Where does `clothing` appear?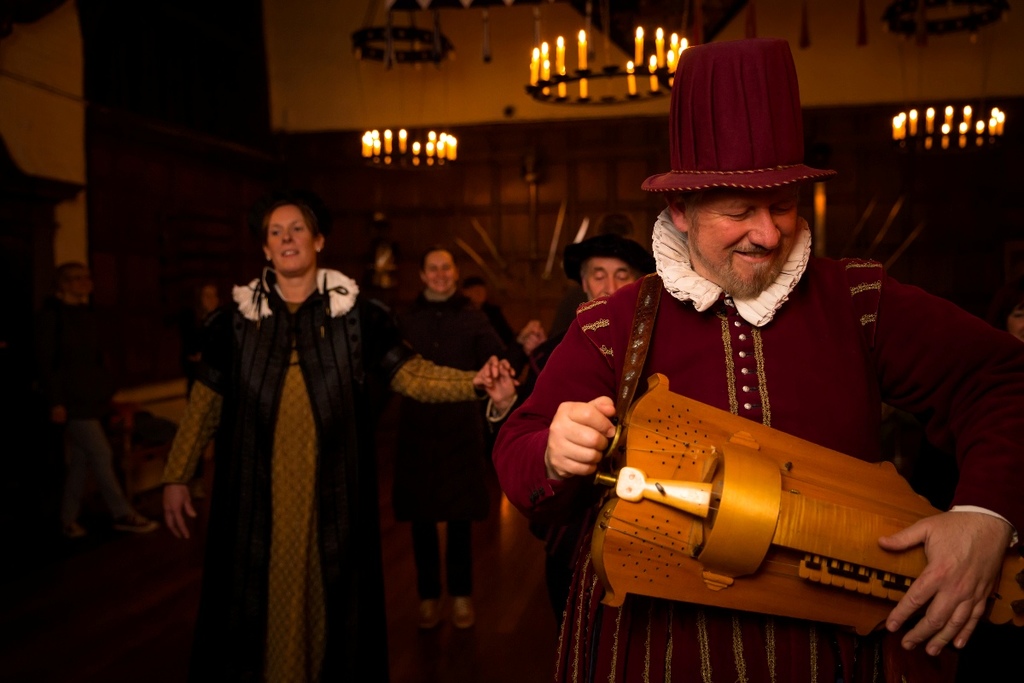
Appears at crop(161, 265, 491, 682).
